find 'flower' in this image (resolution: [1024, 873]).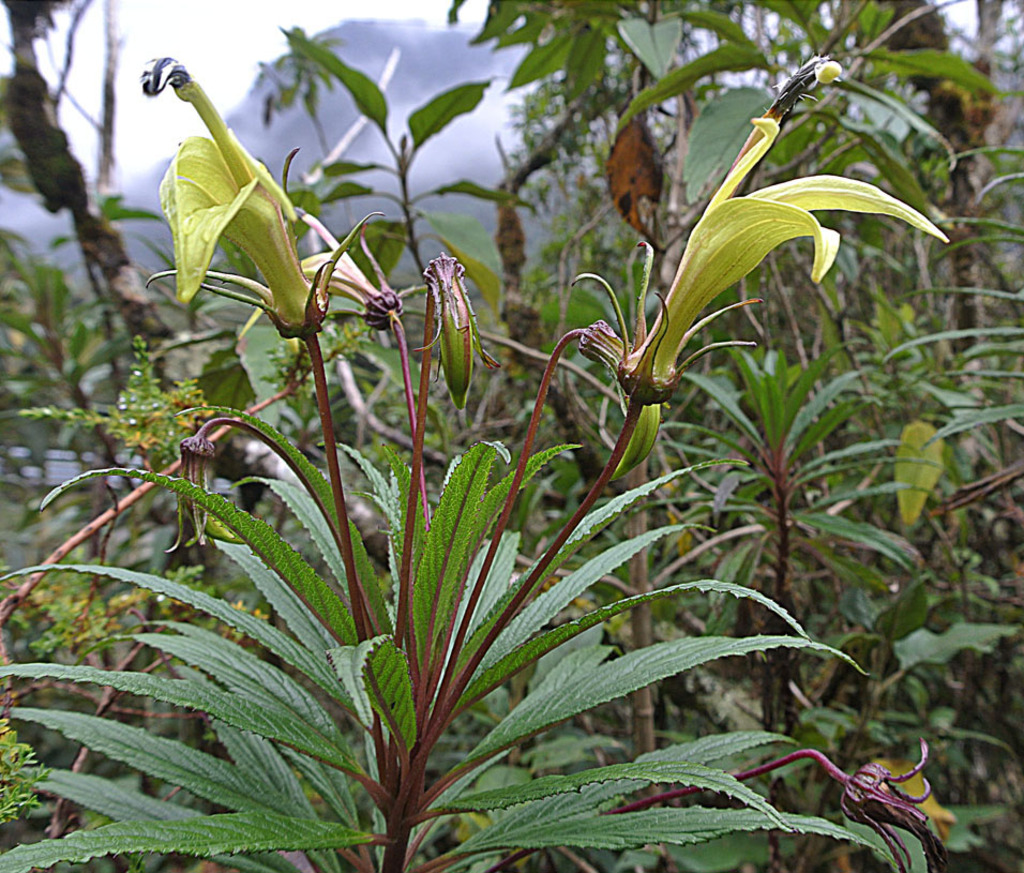
x1=558 y1=64 x2=946 y2=478.
